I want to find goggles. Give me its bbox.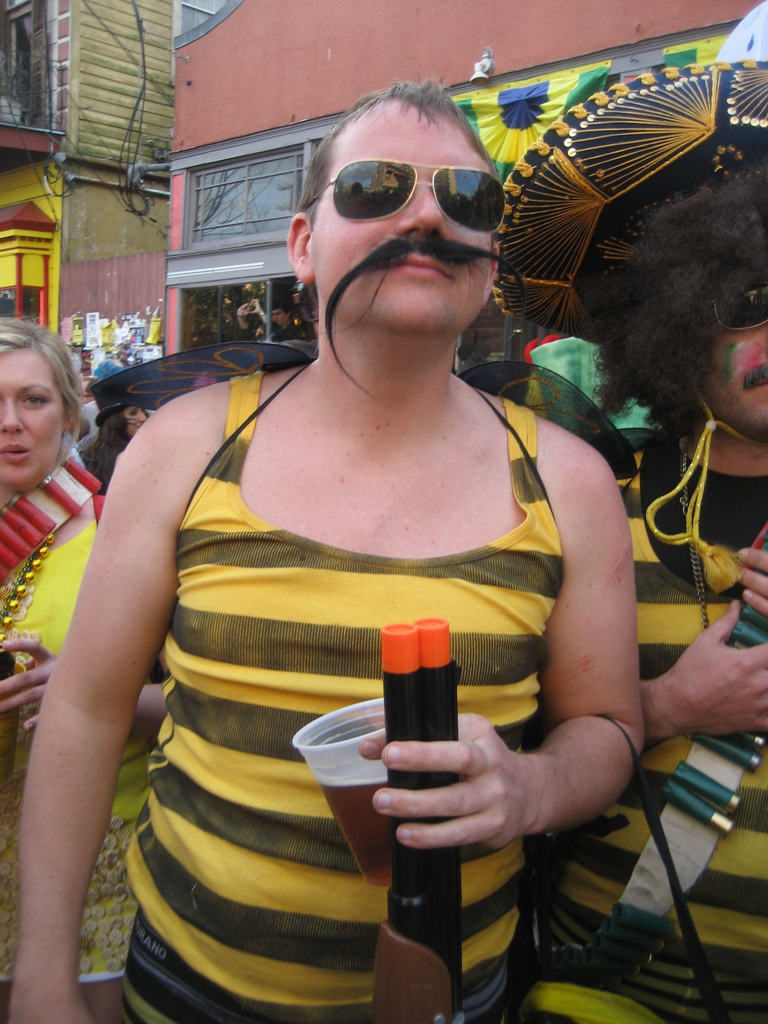
select_region(701, 276, 767, 330).
